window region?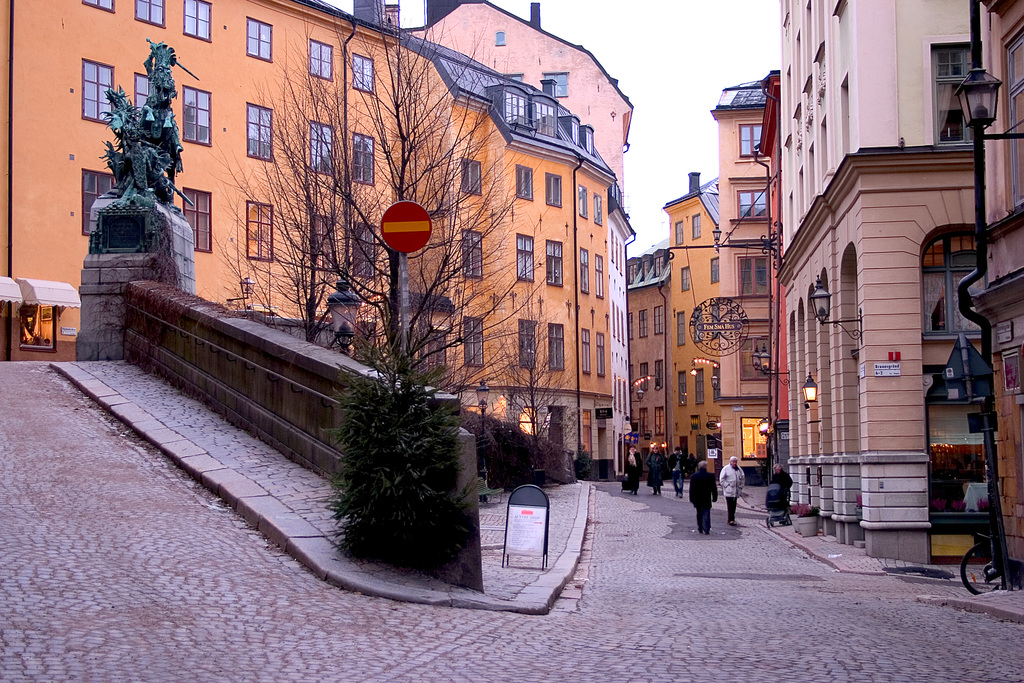
Rect(79, 0, 111, 14)
